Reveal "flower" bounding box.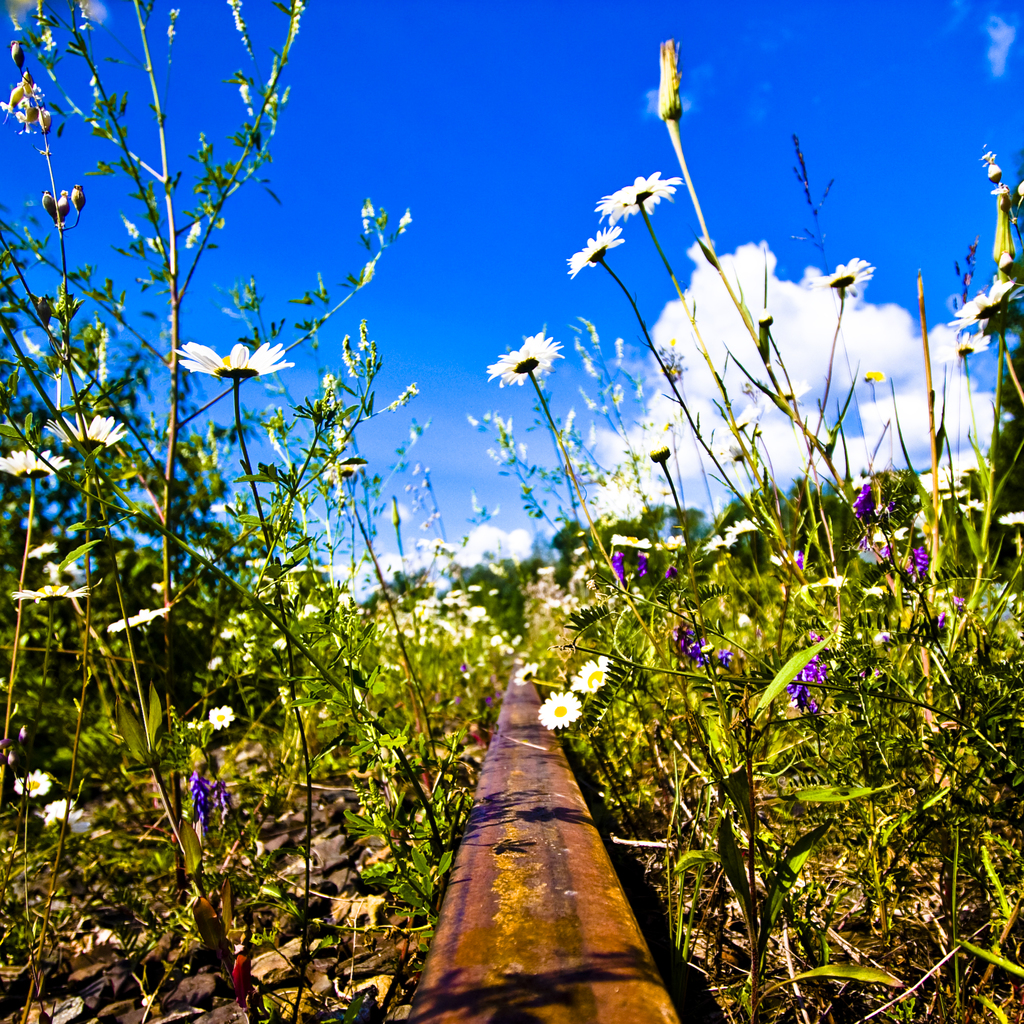
Revealed: [358,200,375,234].
